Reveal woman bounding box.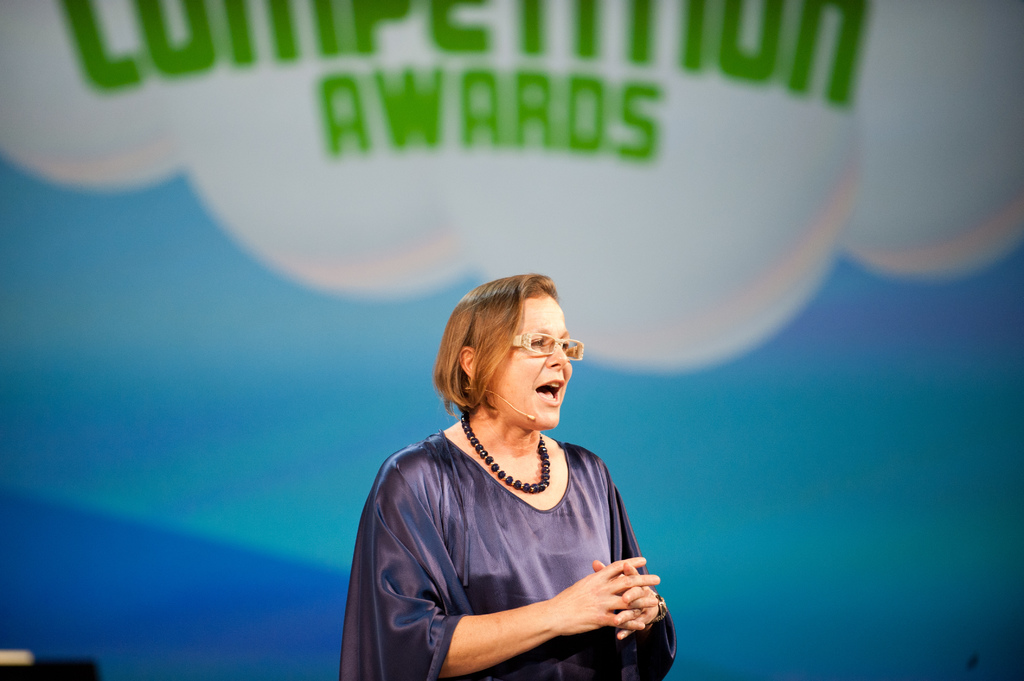
Revealed: 340:270:679:680.
